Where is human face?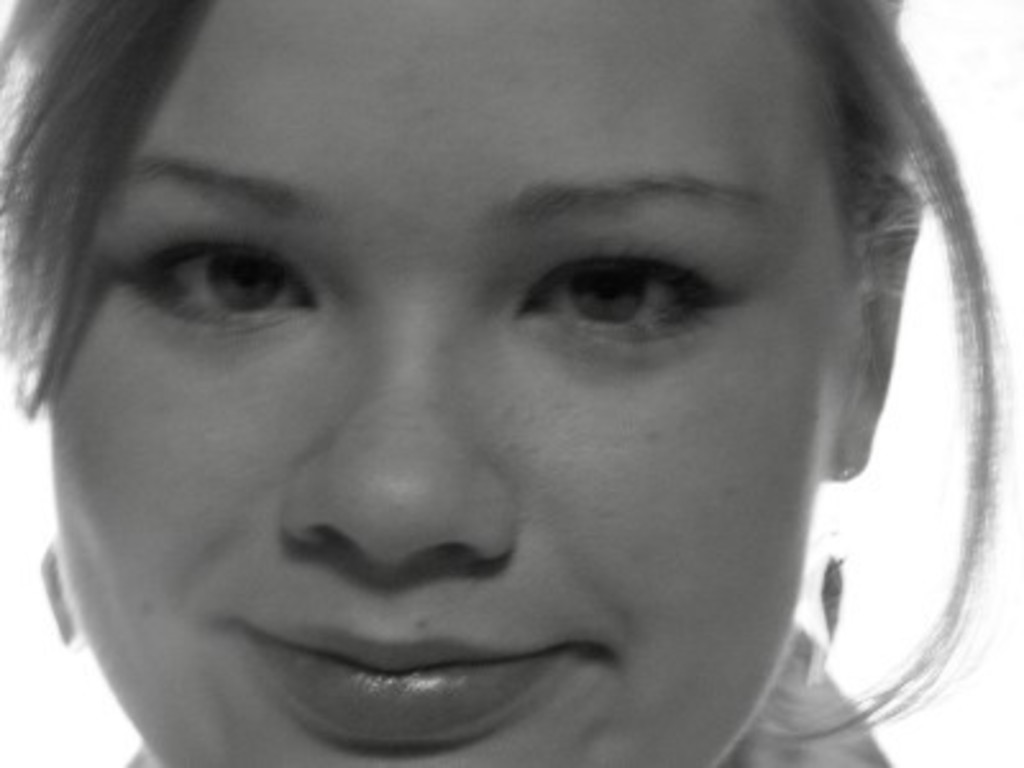
region(44, 0, 858, 765).
